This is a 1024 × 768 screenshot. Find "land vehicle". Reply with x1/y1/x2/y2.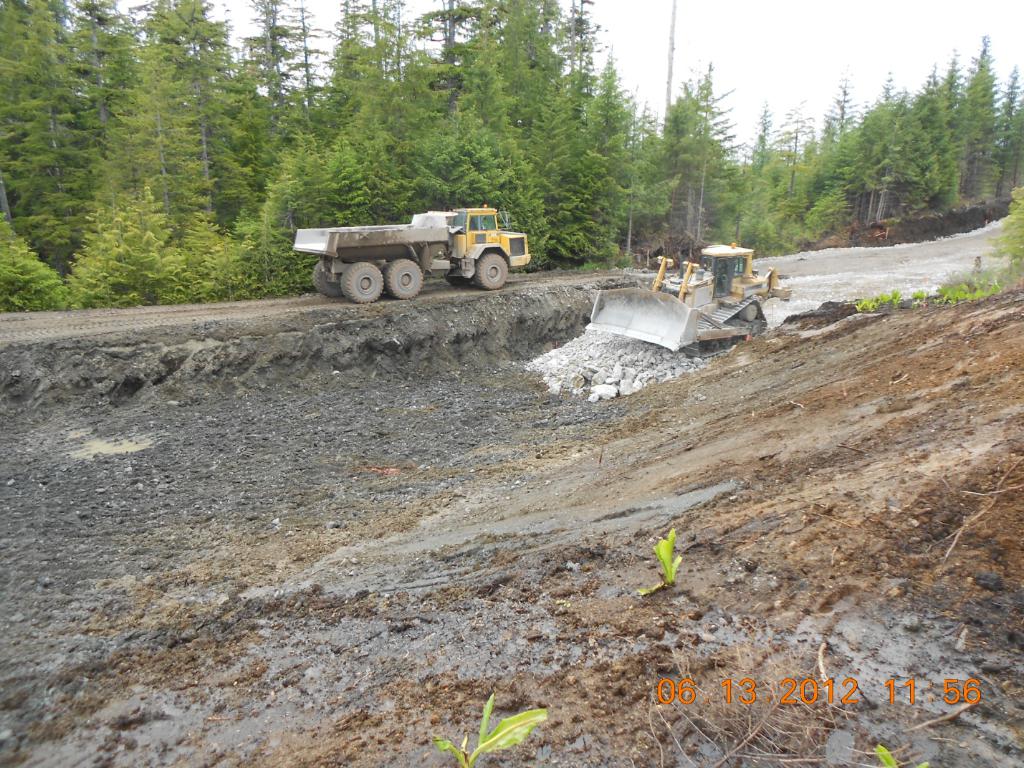
277/196/517/302.
